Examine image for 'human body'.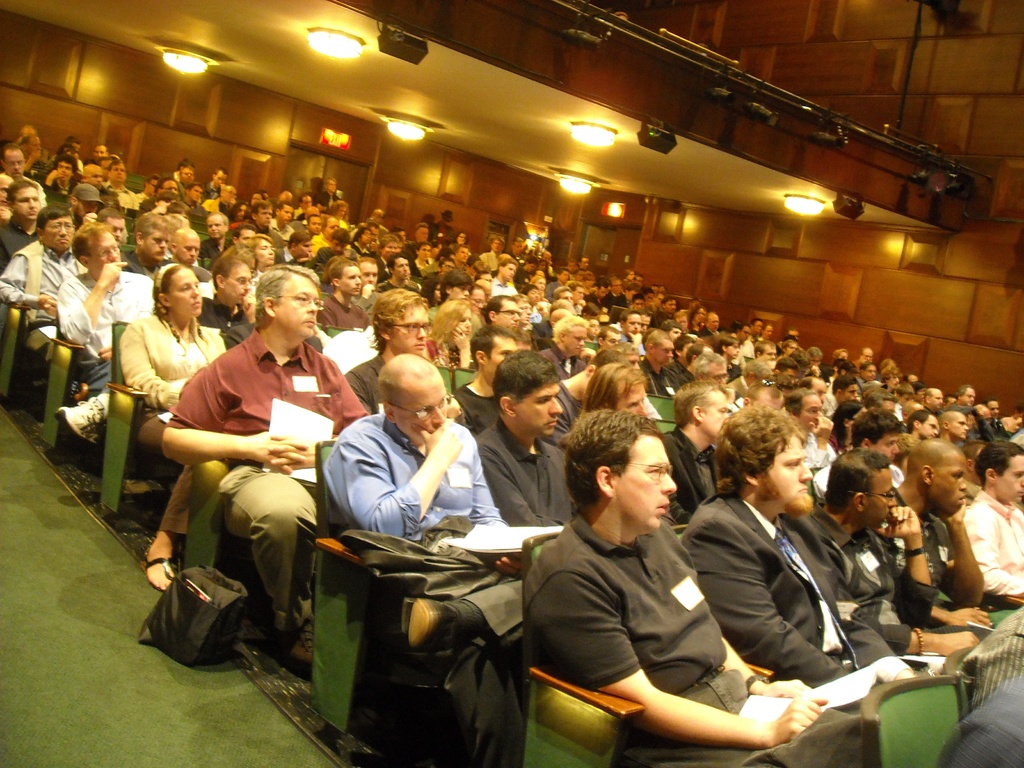
Examination result: region(323, 348, 525, 767).
